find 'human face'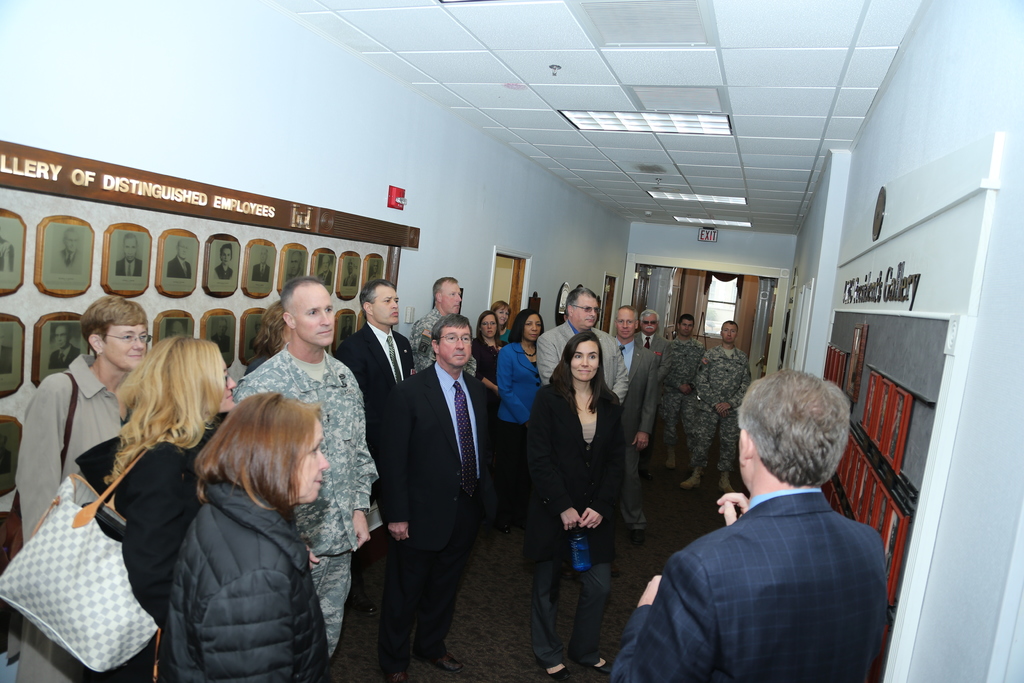
bbox(480, 313, 501, 338)
